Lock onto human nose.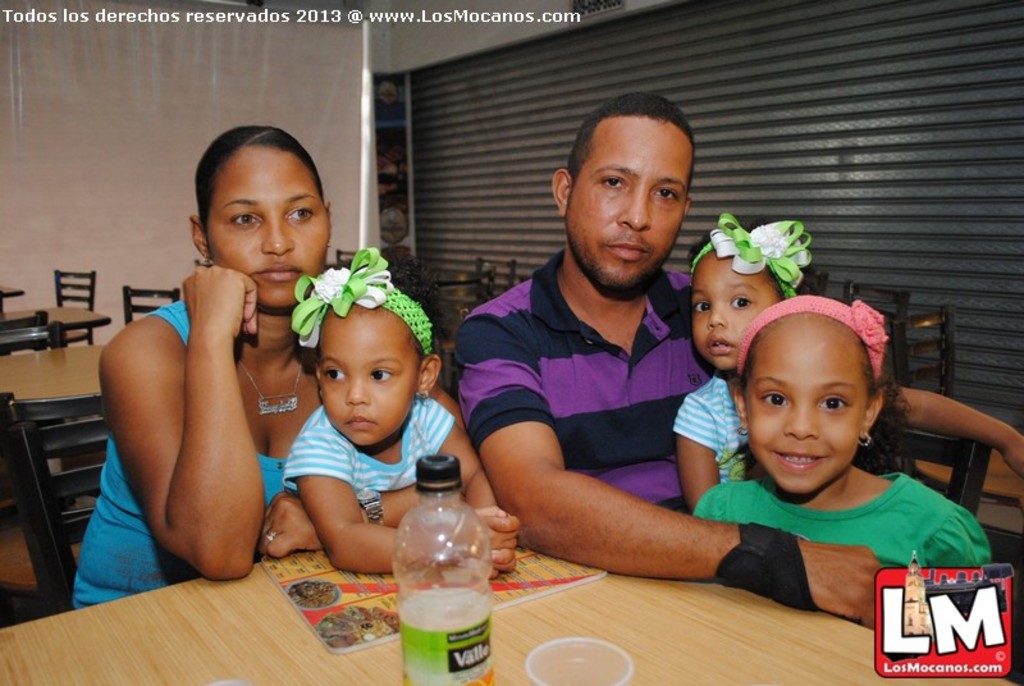
Locked: pyautogui.locateOnScreen(346, 378, 371, 406).
